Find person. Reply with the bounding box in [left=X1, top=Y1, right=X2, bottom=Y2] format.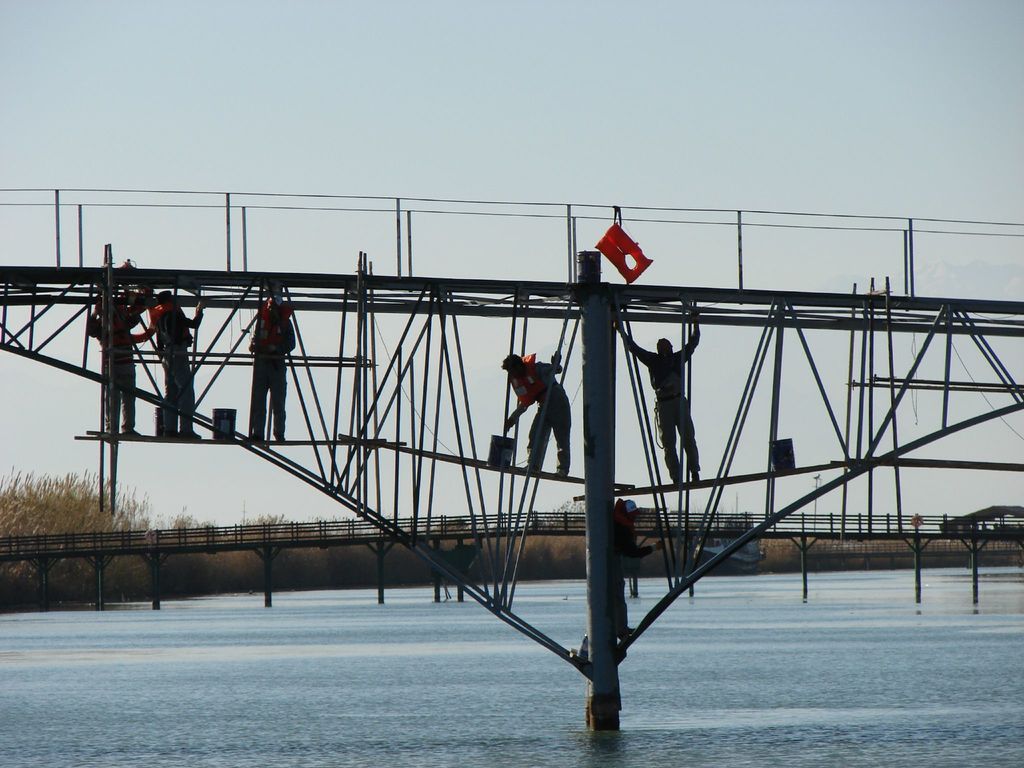
[left=608, top=500, right=668, bottom=644].
